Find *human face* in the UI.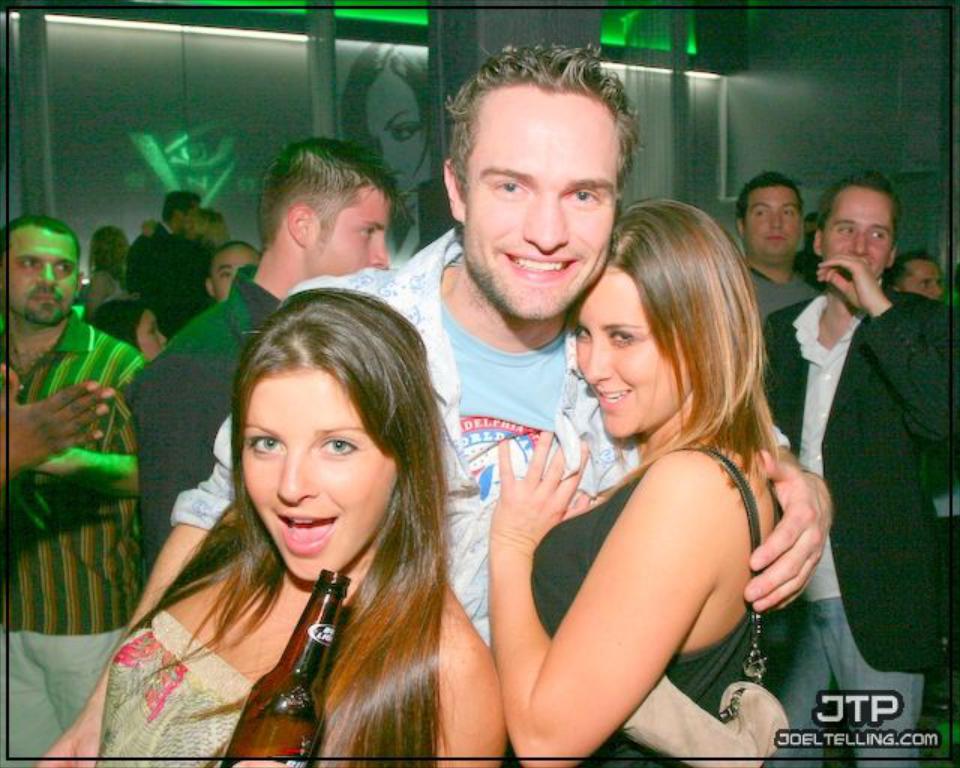
UI element at (left=461, top=102, right=626, bottom=332).
